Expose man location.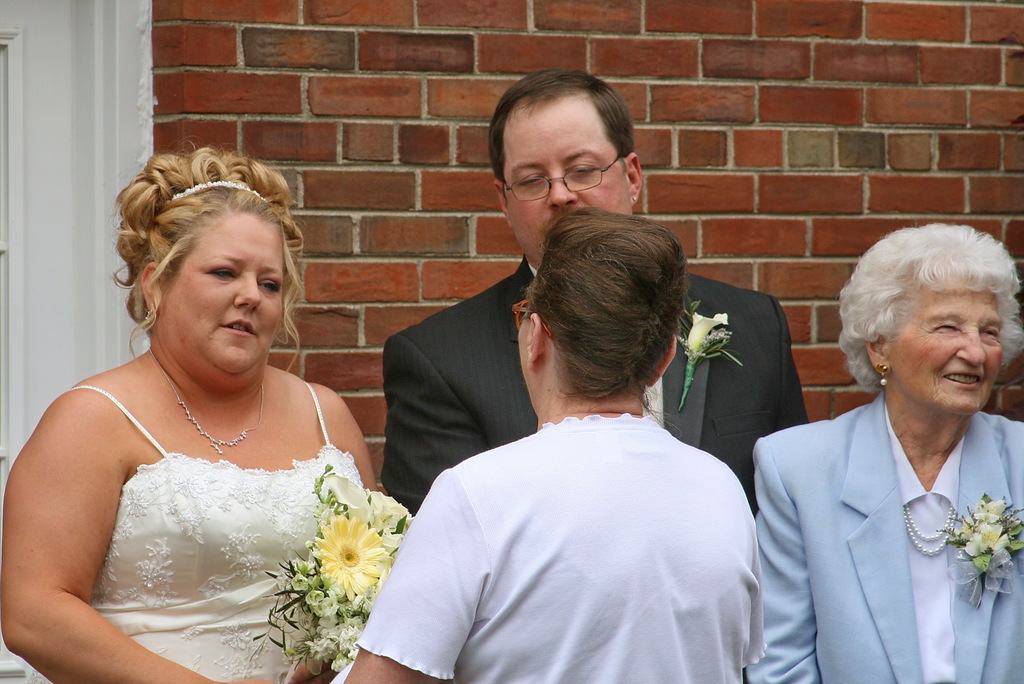
Exposed at <box>383,65,835,528</box>.
